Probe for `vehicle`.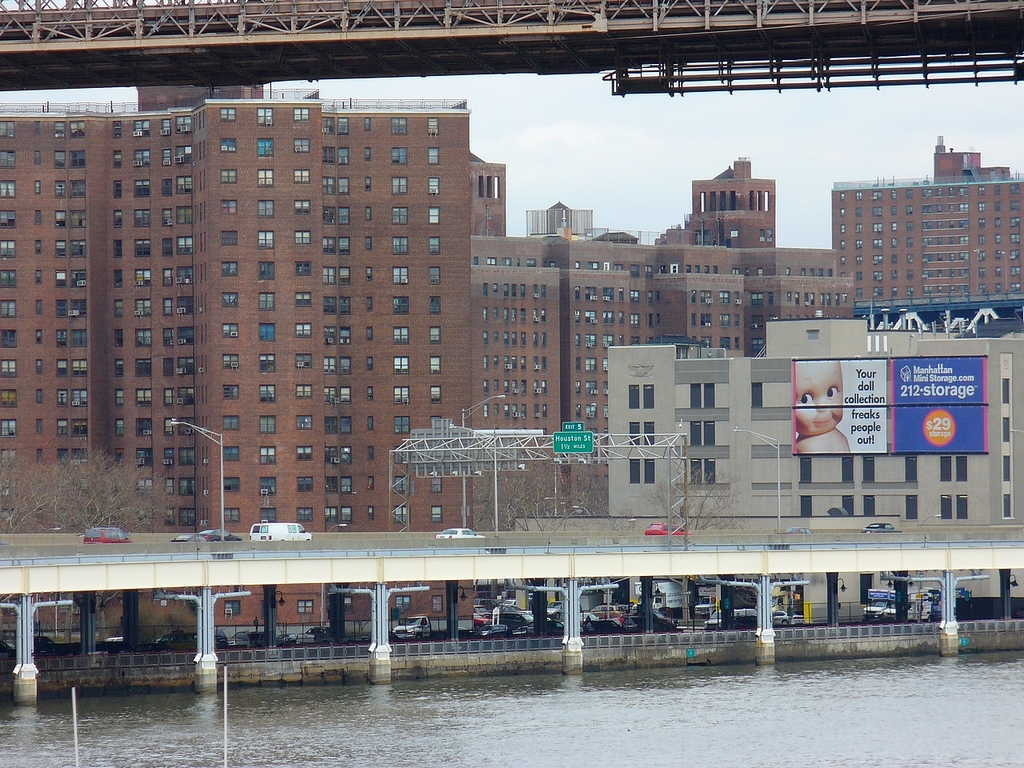
Probe result: (x1=438, y1=526, x2=488, y2=542).
